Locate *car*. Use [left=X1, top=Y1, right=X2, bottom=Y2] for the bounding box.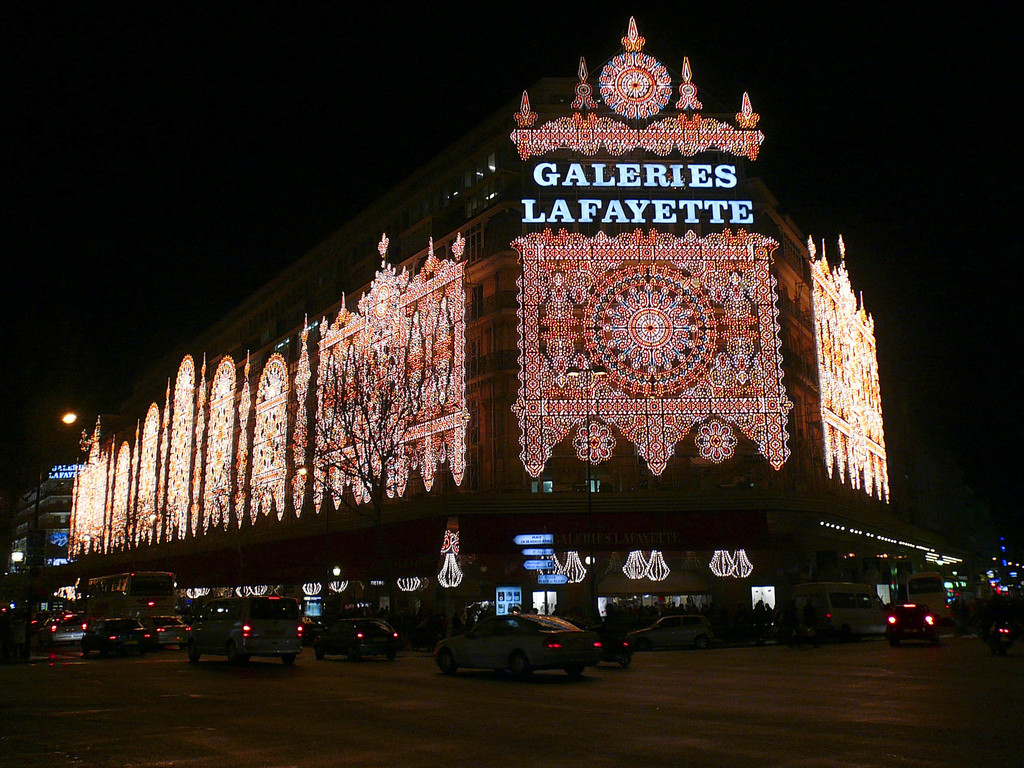
[left=189, top=588, right=303, bottom=668].
